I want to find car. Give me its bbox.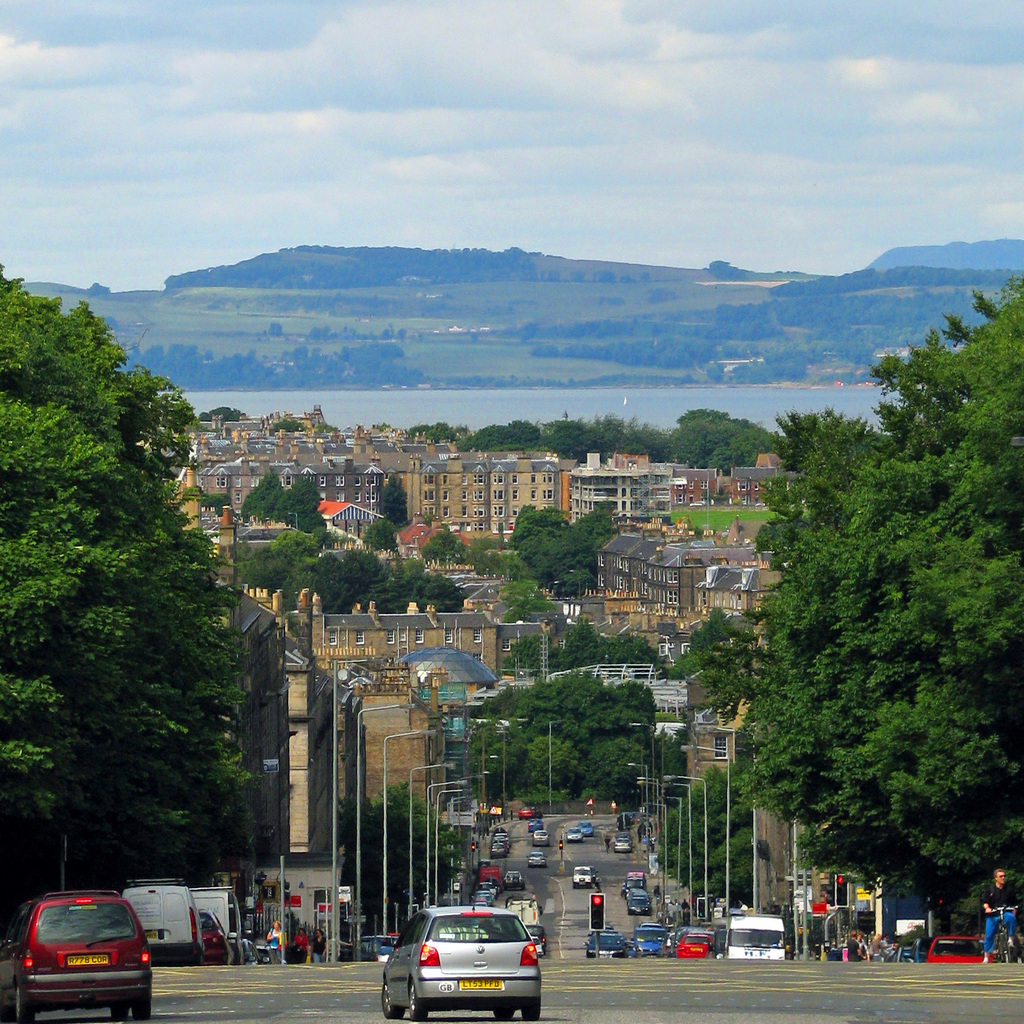
(675,931,713,957).
